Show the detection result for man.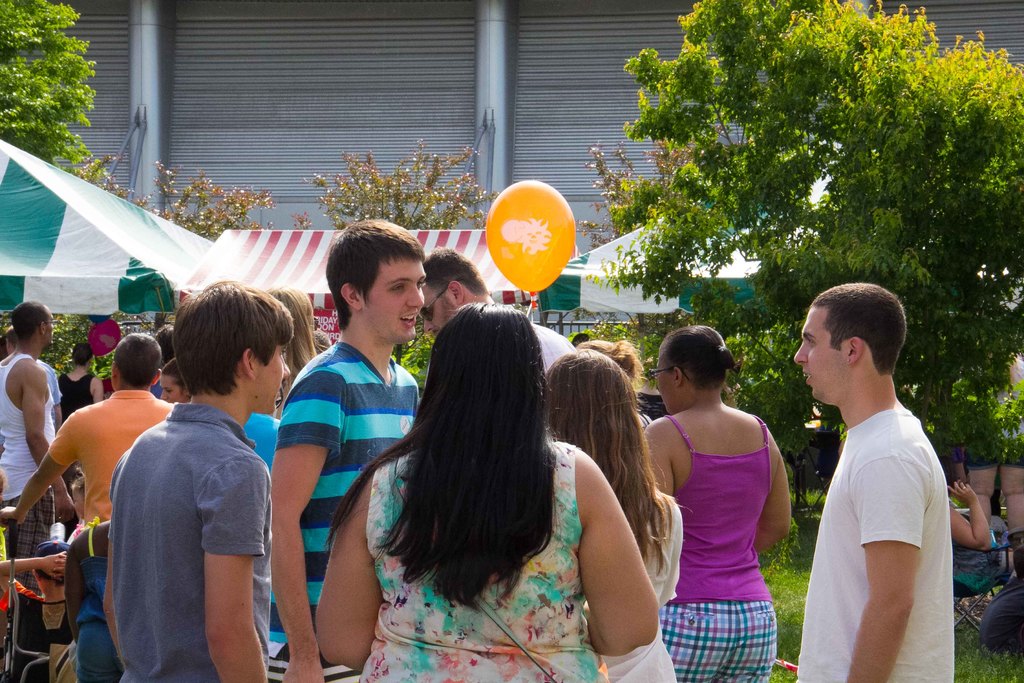
x1=104 y1=283 x2=293 y2=682.
